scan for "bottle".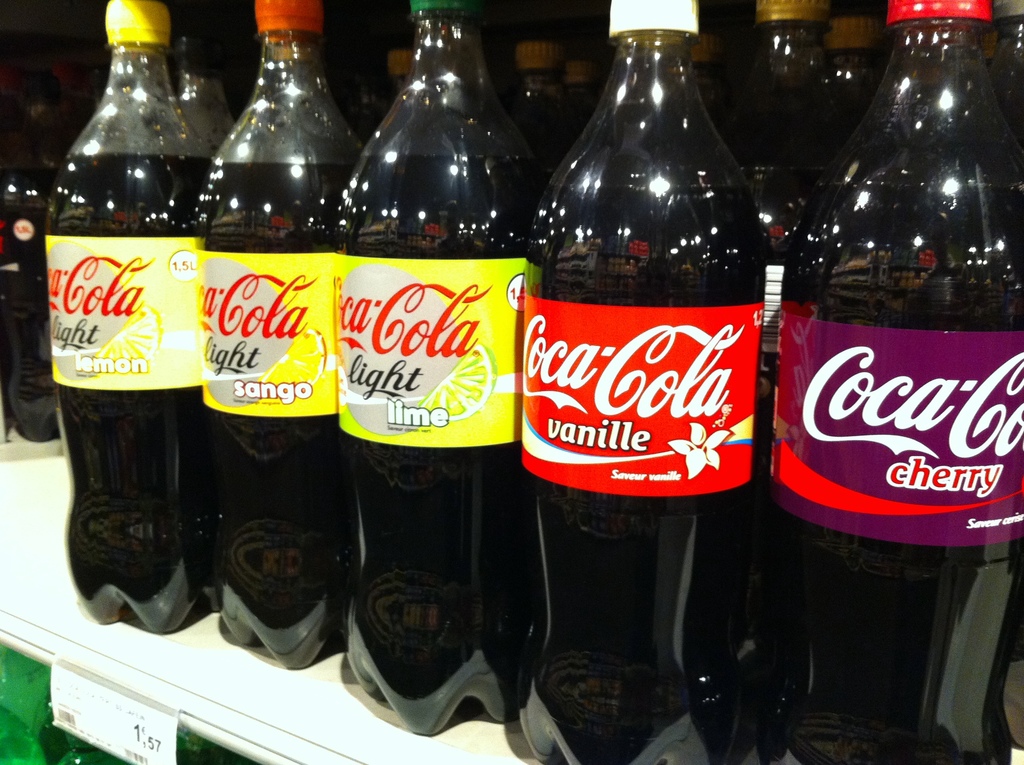
Scan result: [0,115,62,446].
